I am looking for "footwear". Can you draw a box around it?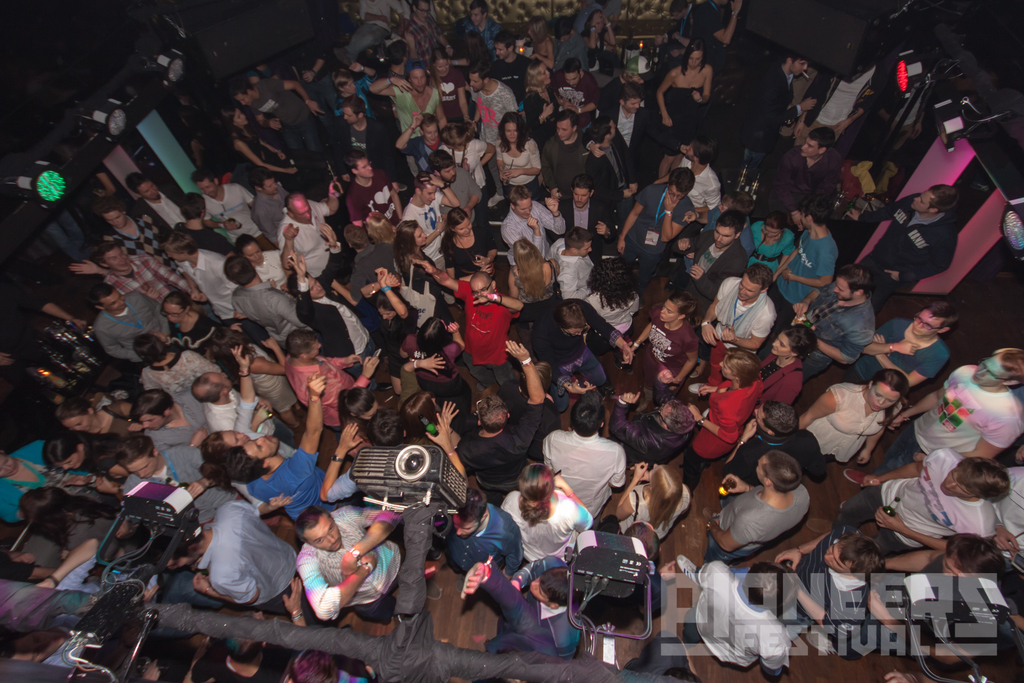
Sure, the bounding box is pyautogui.locateOnScreen(454, 299, 465, 309).
